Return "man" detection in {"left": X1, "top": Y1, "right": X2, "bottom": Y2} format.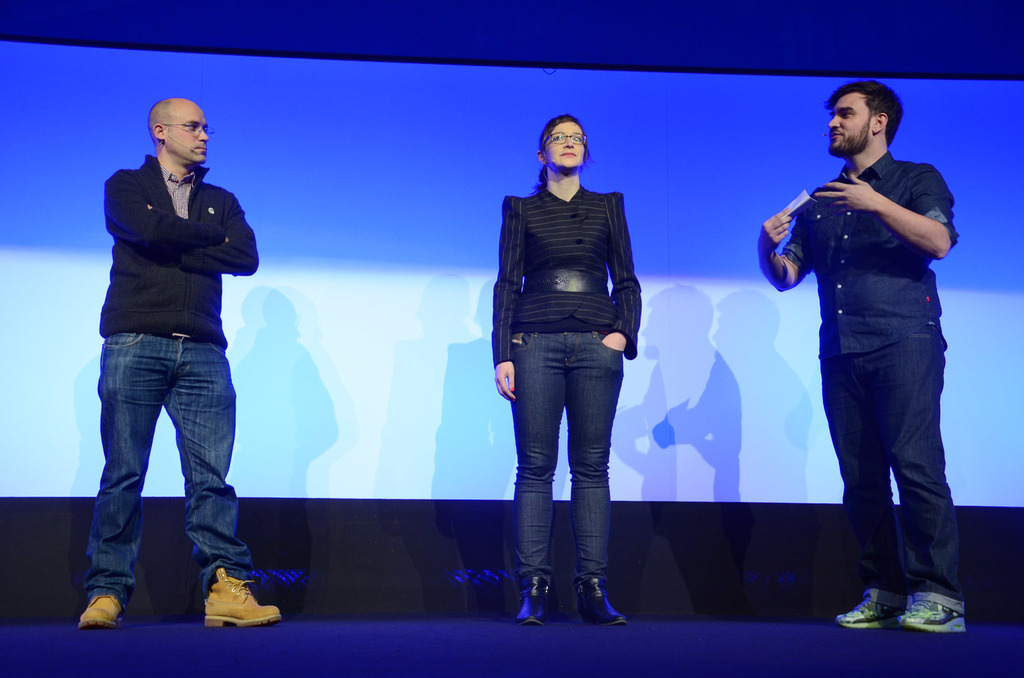
{"left": 76, "top": 96, "right": 283, "bottom": 627}.
